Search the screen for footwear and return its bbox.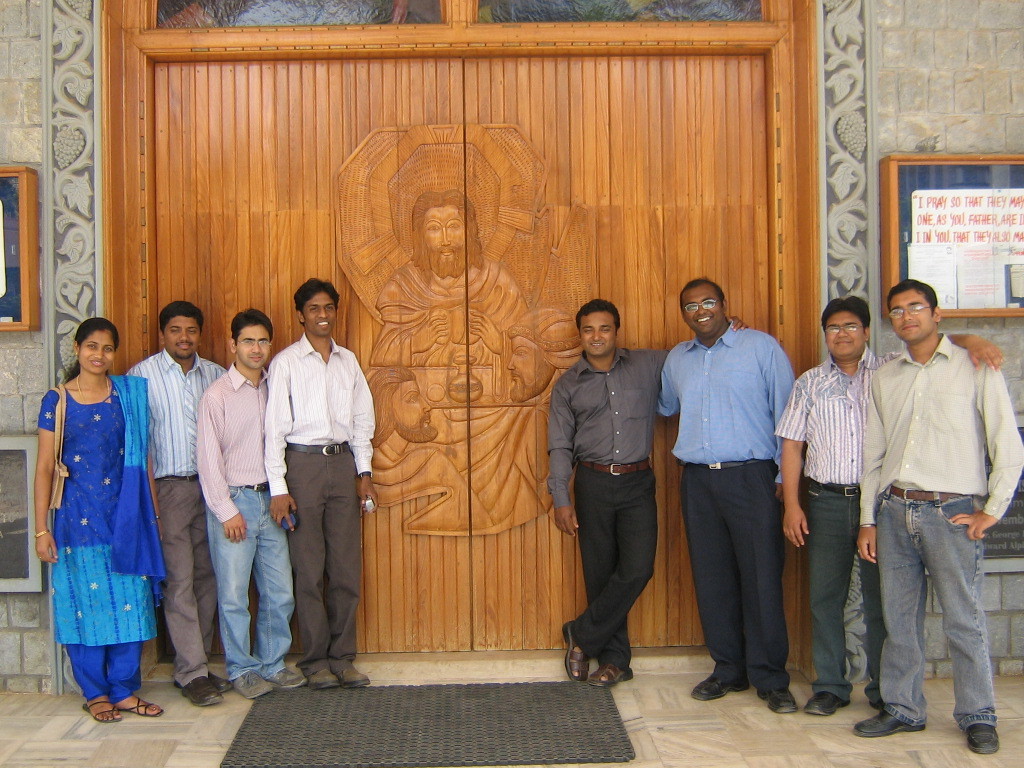
Found: 177 675 223 706.
